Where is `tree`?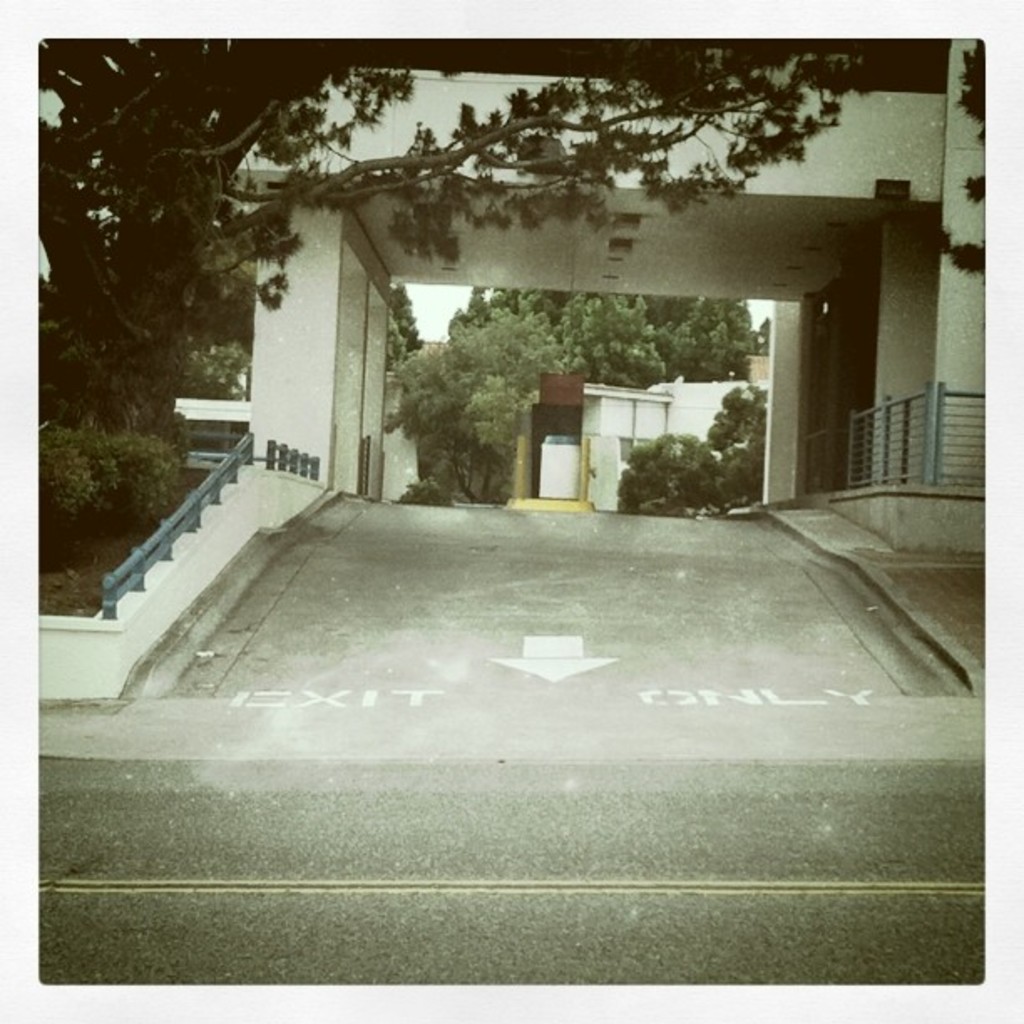
567,278,666,388.
